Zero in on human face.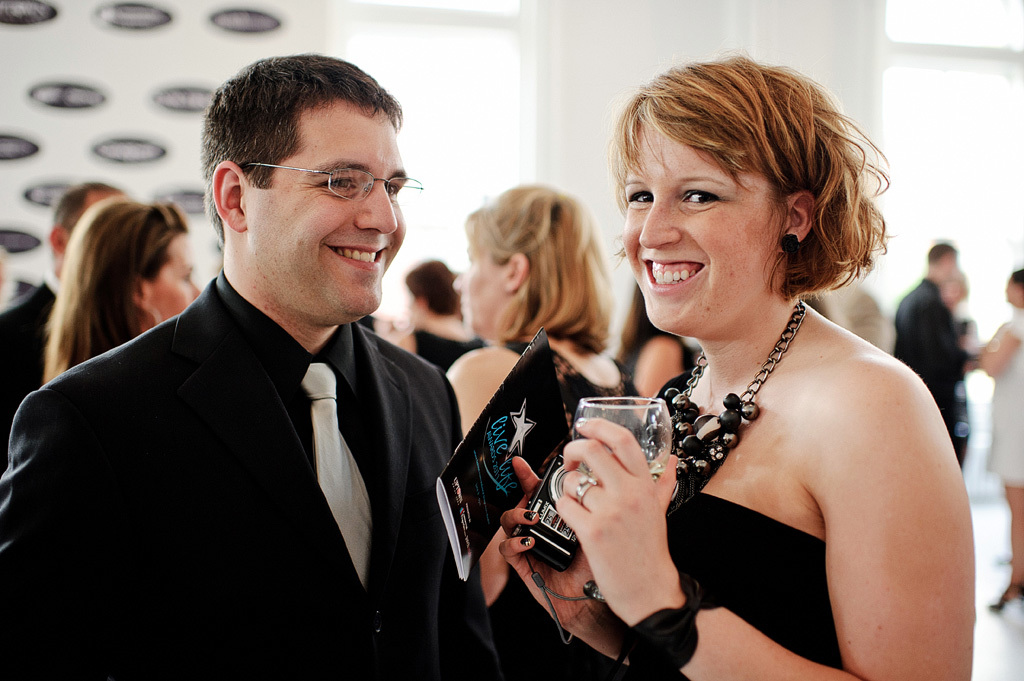
Zeroed in: (left=148, top=234, right=206, bottom=325).
